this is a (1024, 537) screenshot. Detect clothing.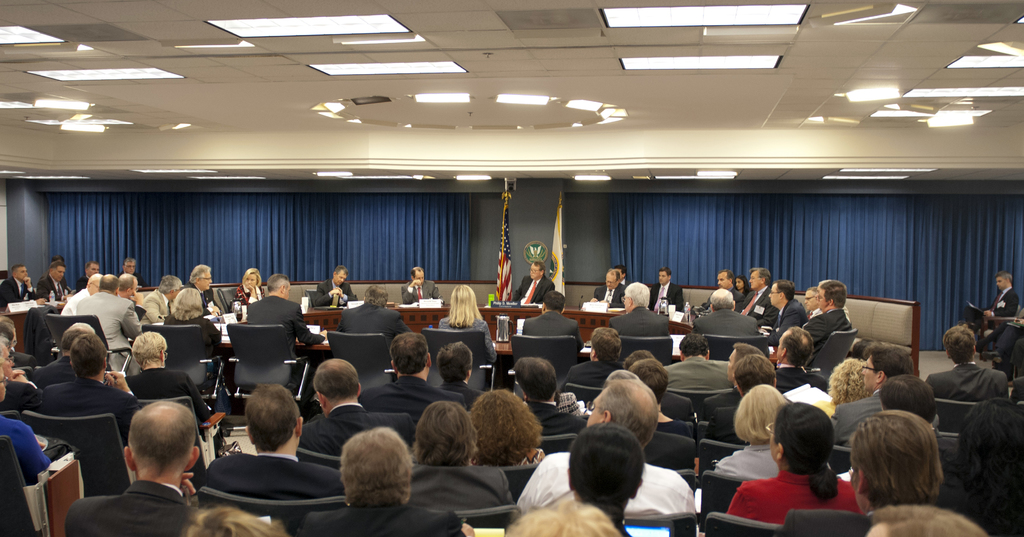
bbox(514, 274, 555, 301).
